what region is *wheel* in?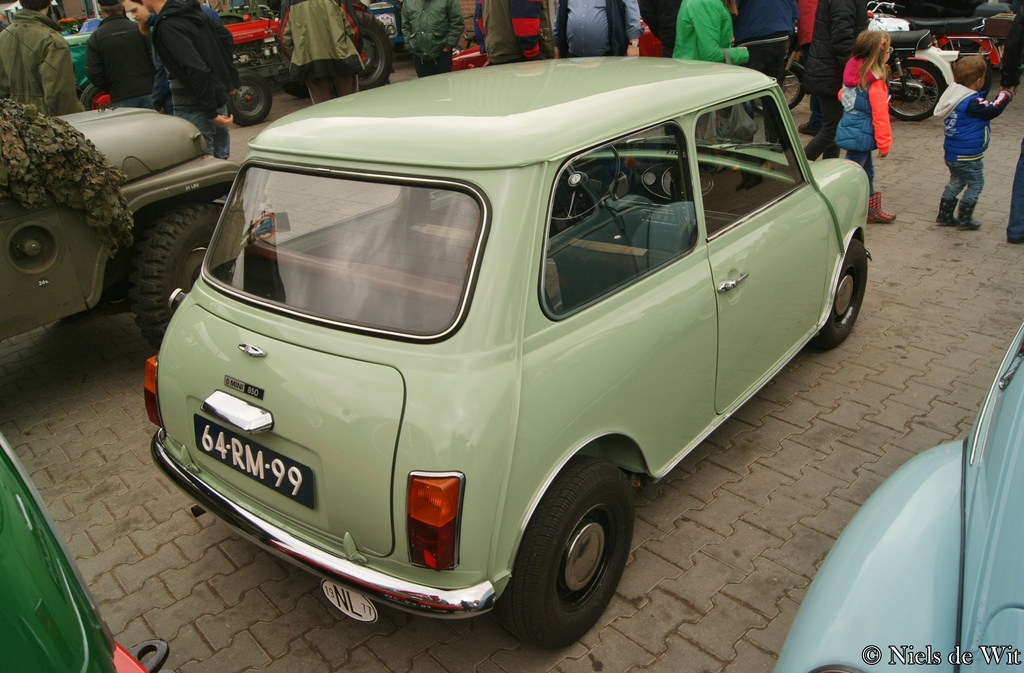
left=886, top=54, right=949, bottom=120.
